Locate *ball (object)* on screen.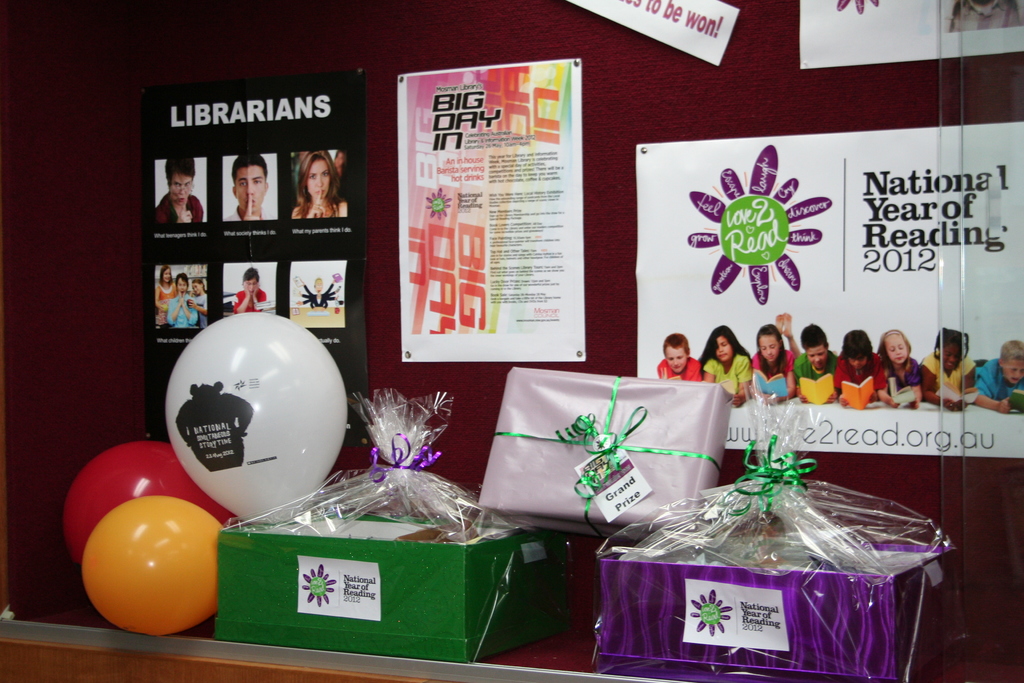
On screen at left=84, top=499, right=228, bottom=634.
